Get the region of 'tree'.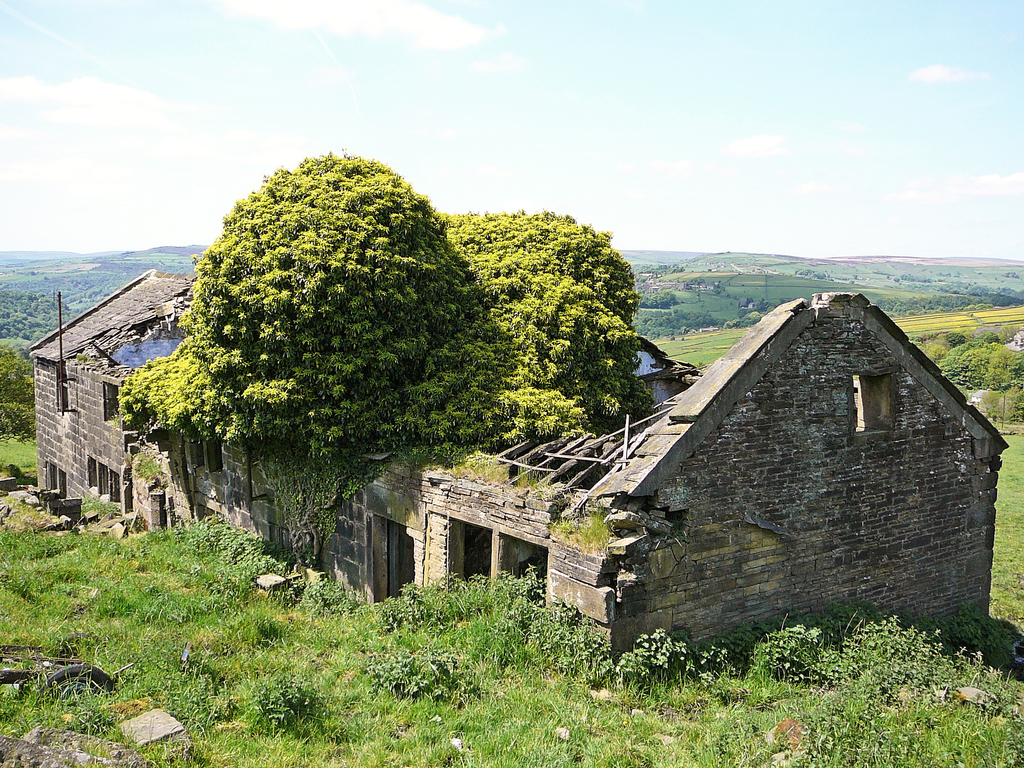
<region>118, 128, 592, 591</region>.
